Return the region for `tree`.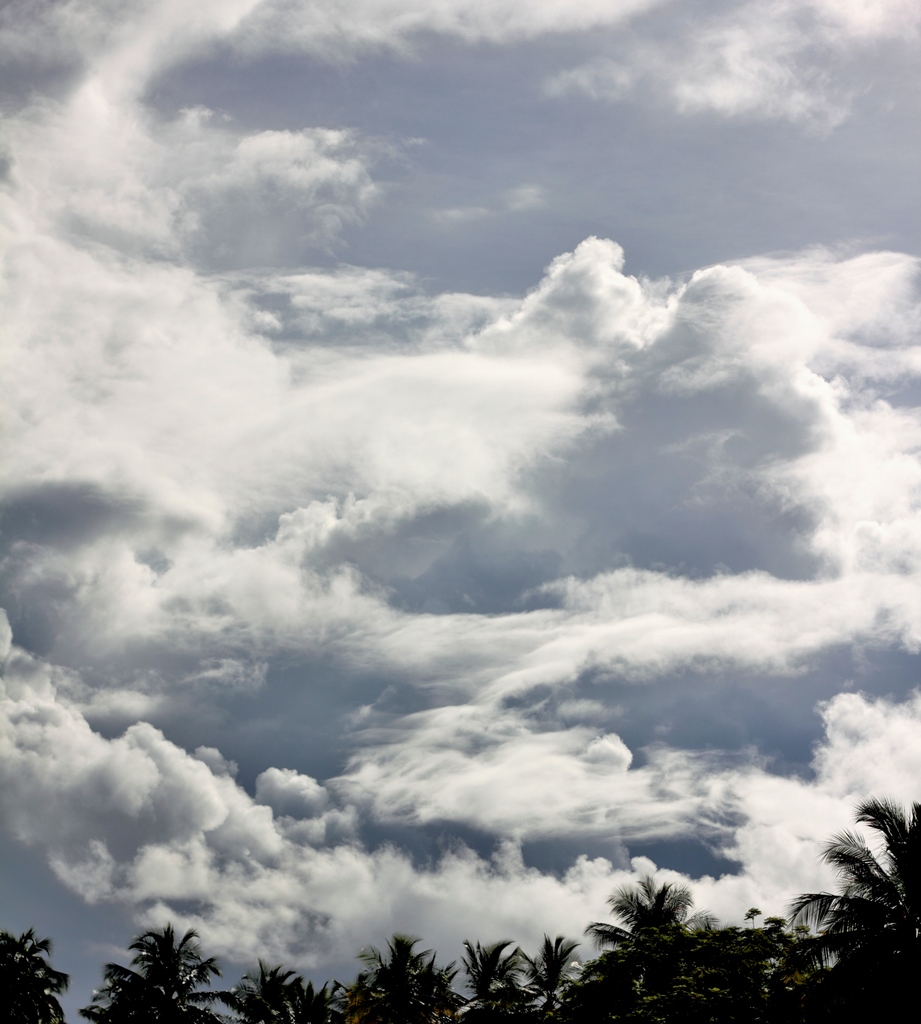
{"x1": 78, "y1": 924, "x2": 222, "y2": 1023}.
